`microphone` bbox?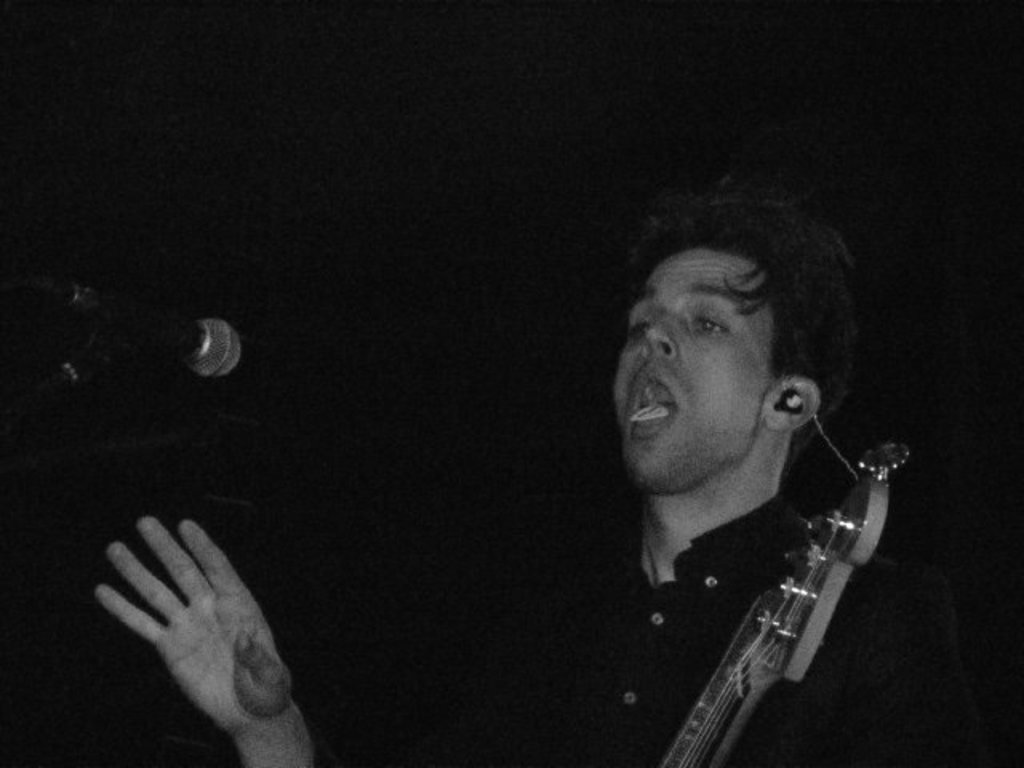
(64,282,243,381)
